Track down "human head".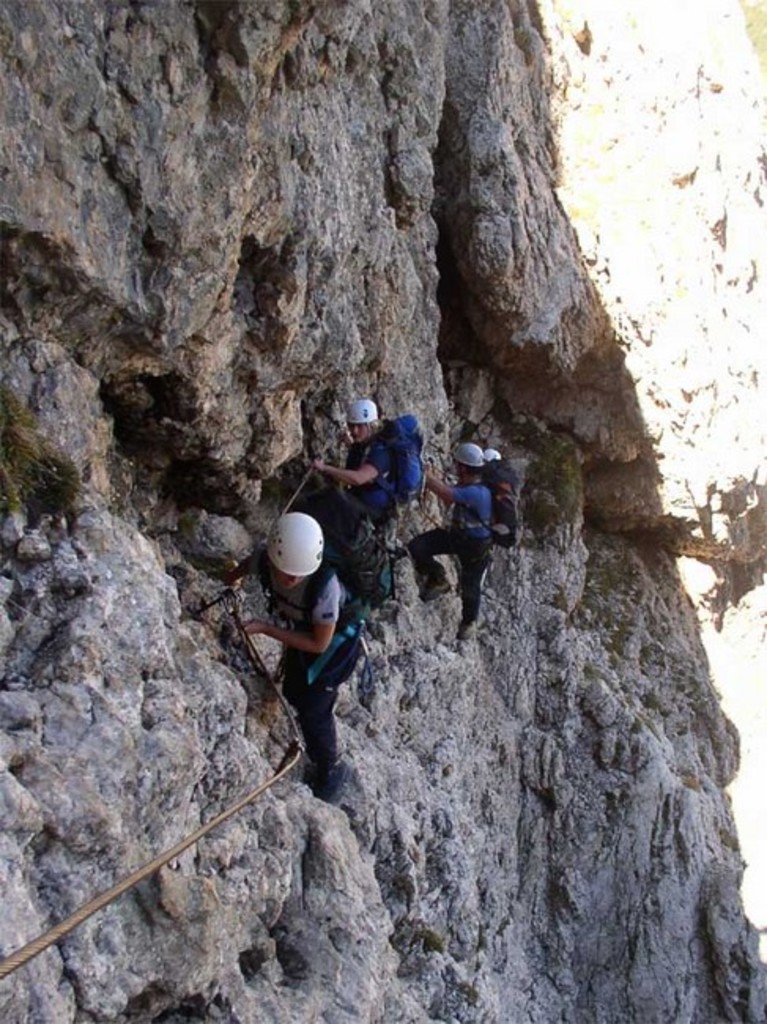
Tracked to box=[343, 411, 373, 441].
